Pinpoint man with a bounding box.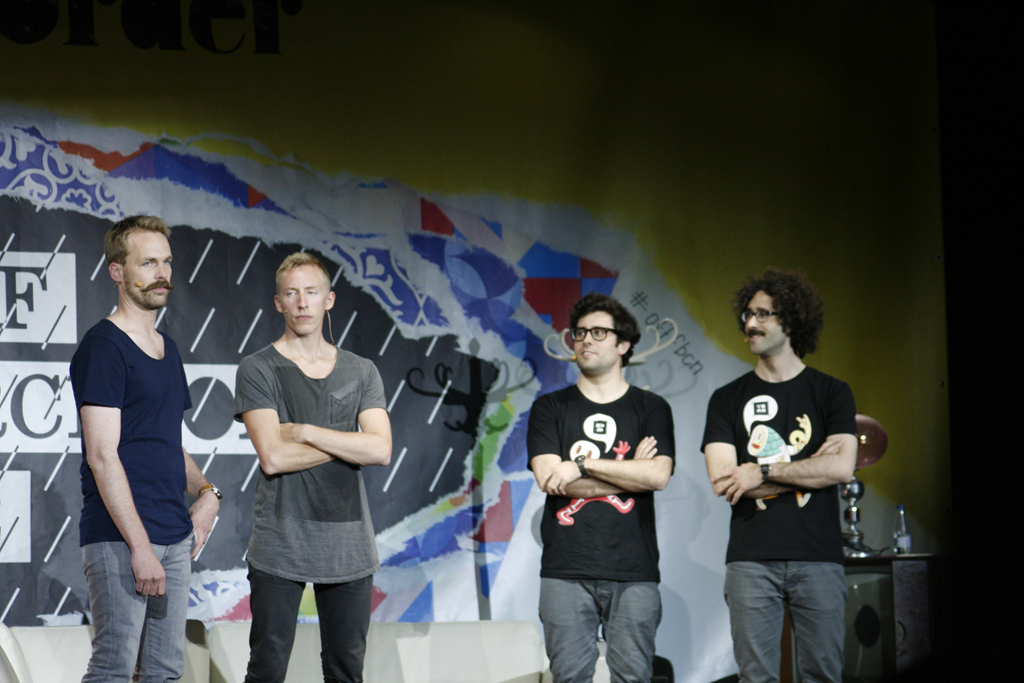
x1=696 y1=275 x2=857 y2=682.
